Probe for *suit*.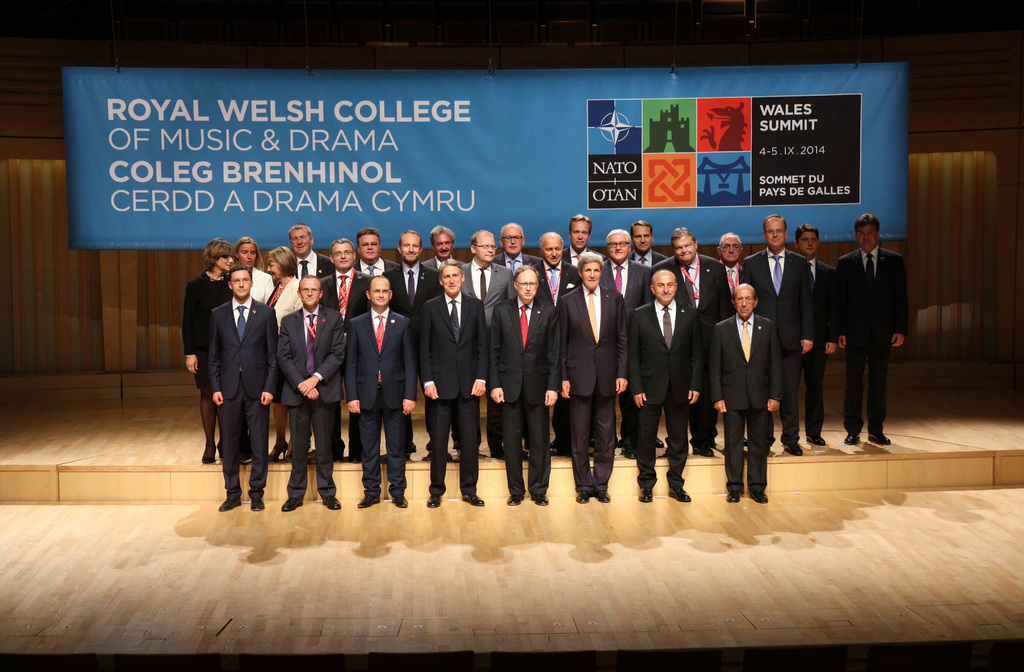
Probe result: 212,300,278,493.
